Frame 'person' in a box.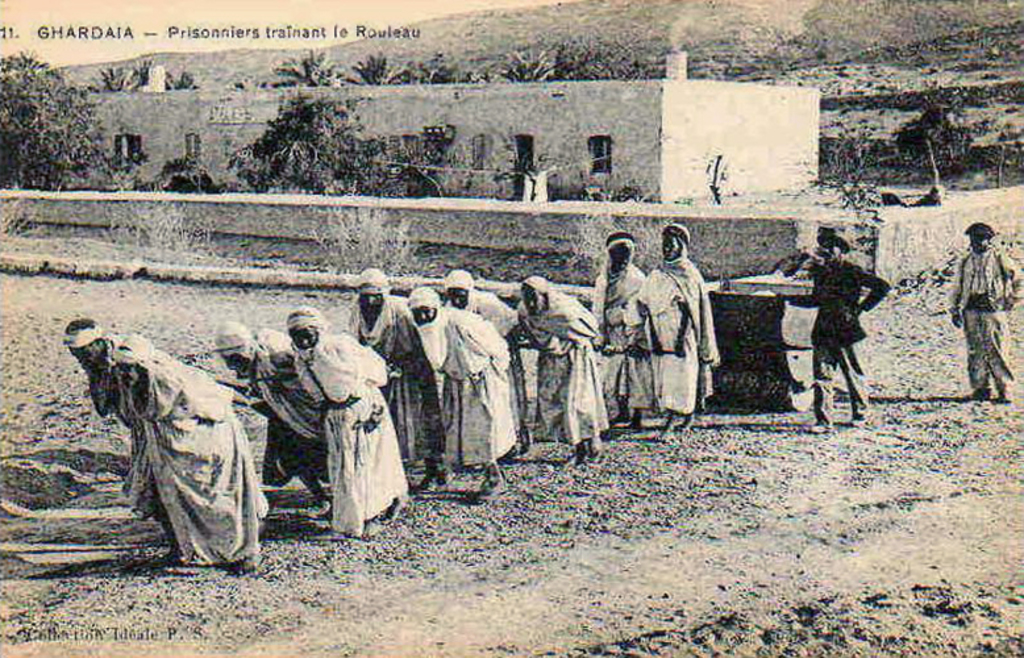
Rect(66, 315, 125, 420).
